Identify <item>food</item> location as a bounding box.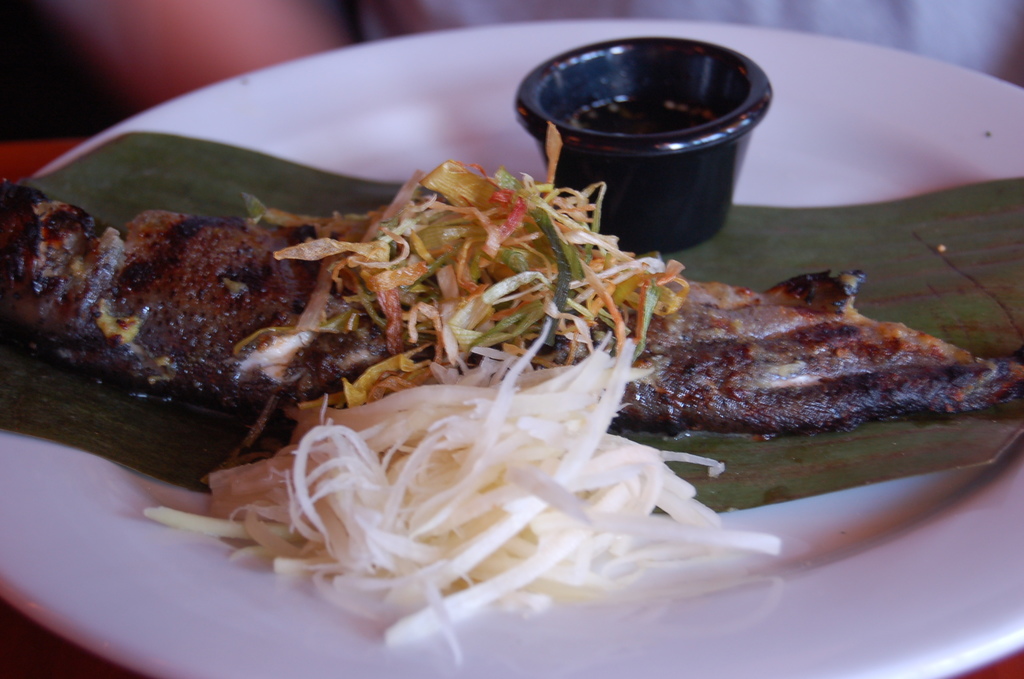
{"left": 845, "top": 266, "right": 1023, "bottom": 434}.
